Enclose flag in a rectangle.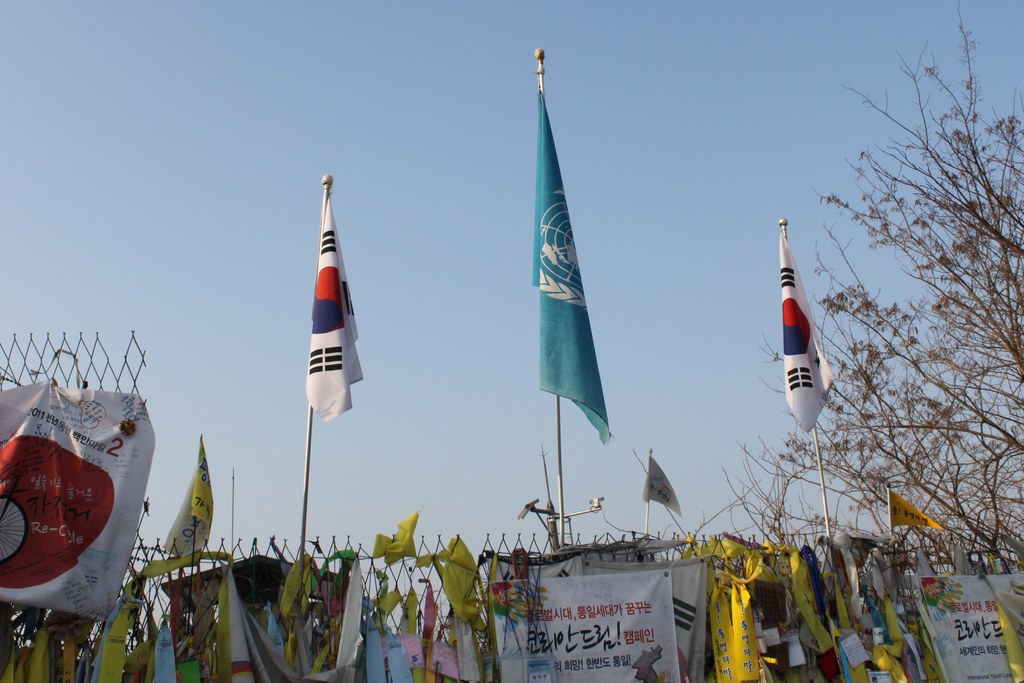
box(890, 493, 946, 532).
